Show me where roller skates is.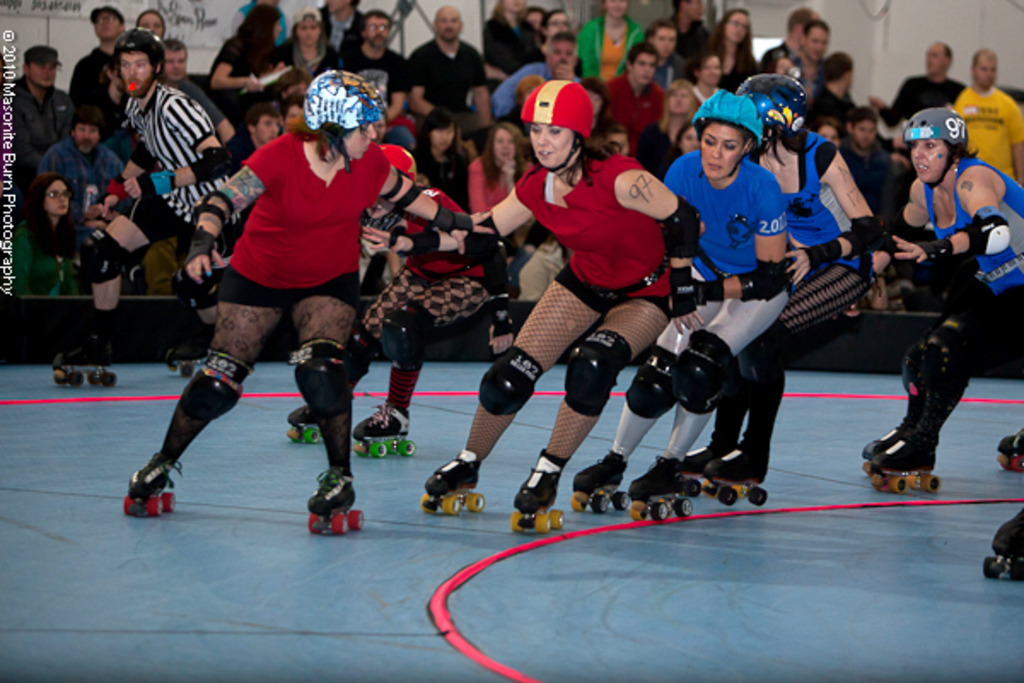
roller skates is at <region>353, 393, 418, 459</region>.
